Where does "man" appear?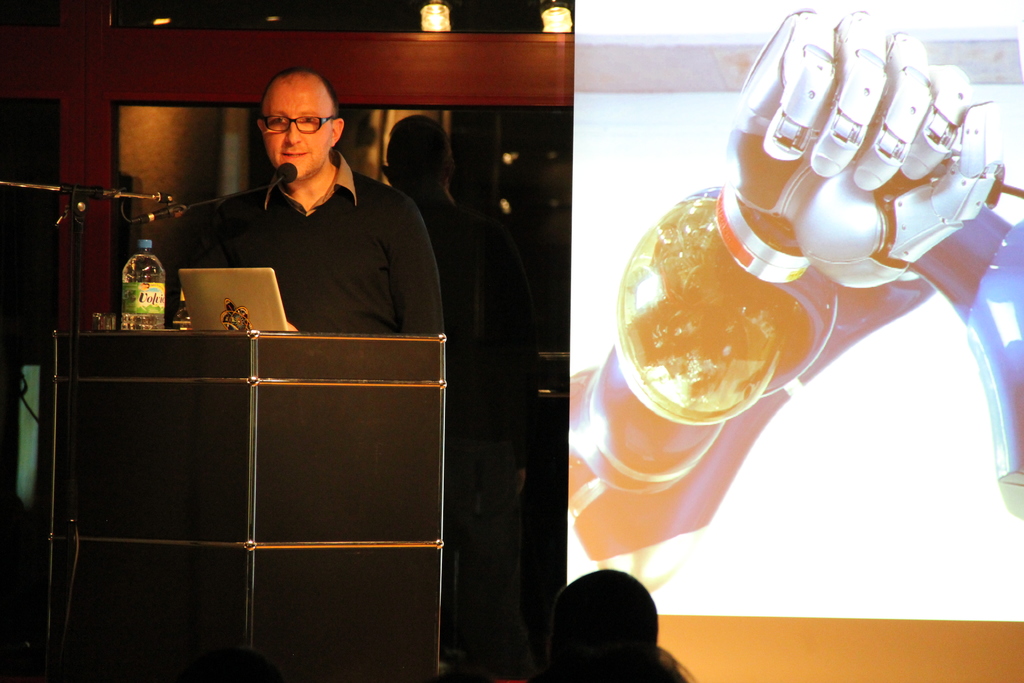
Appears at bbox=[181, 82, 445, 374].
